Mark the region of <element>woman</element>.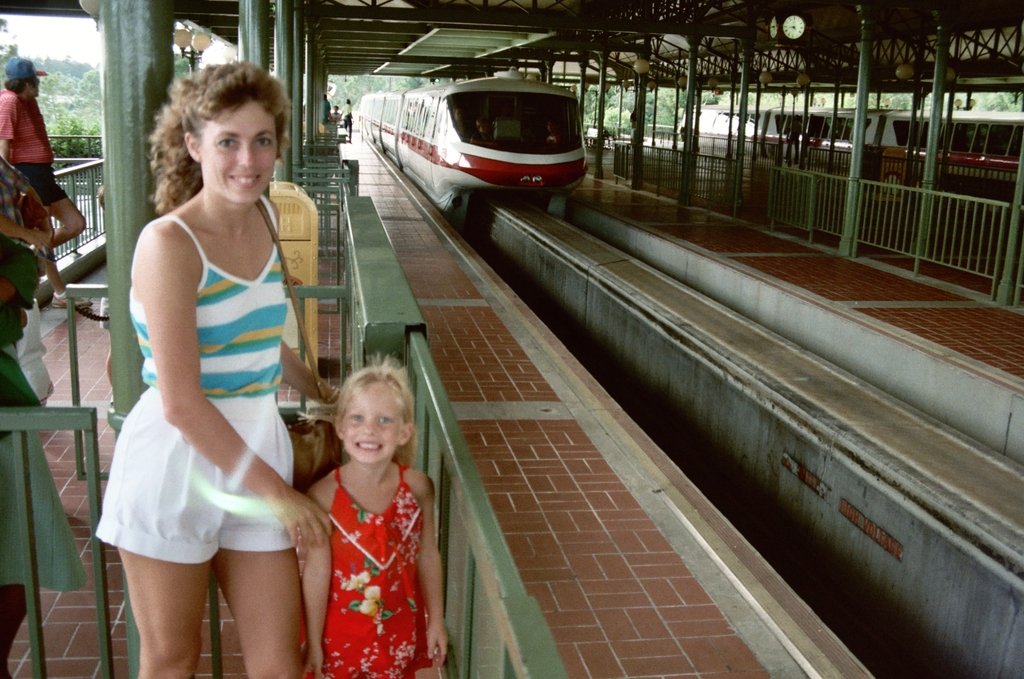
Region: region(94, 54, 342, 678).
